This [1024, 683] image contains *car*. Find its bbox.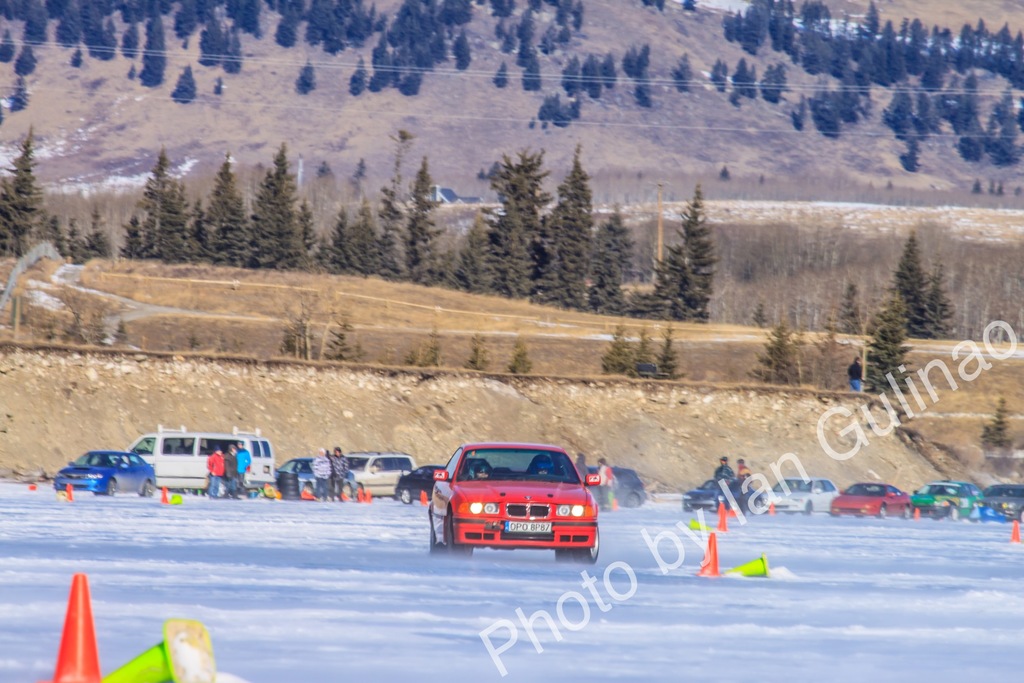
{"x1": 829, "y1": 483, "x2": 913, "y2": 520}.
